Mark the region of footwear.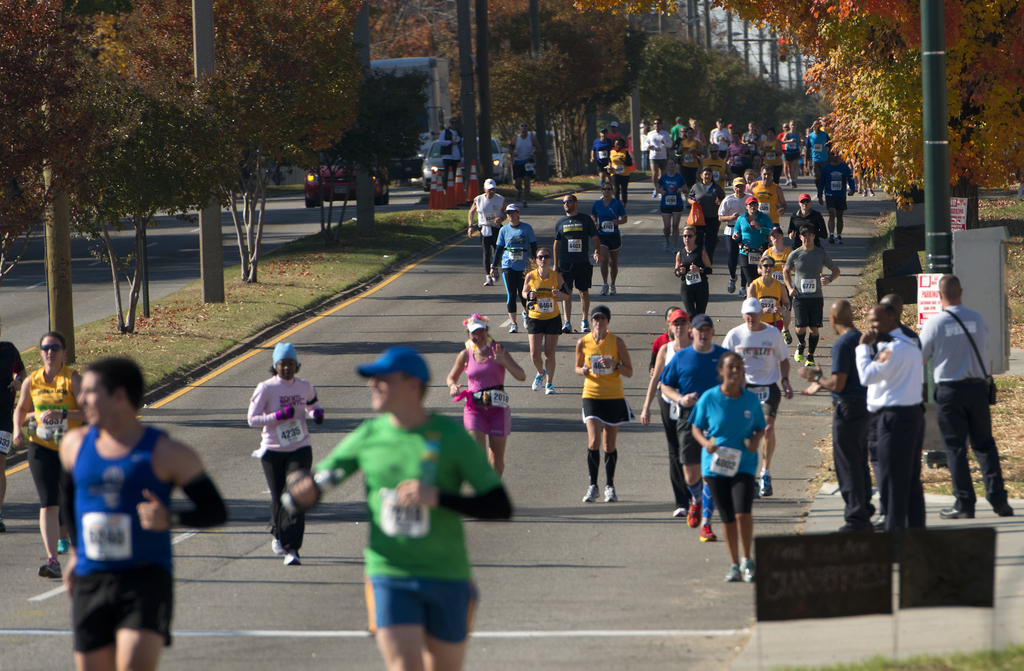
Region: [578,483,600,503].
